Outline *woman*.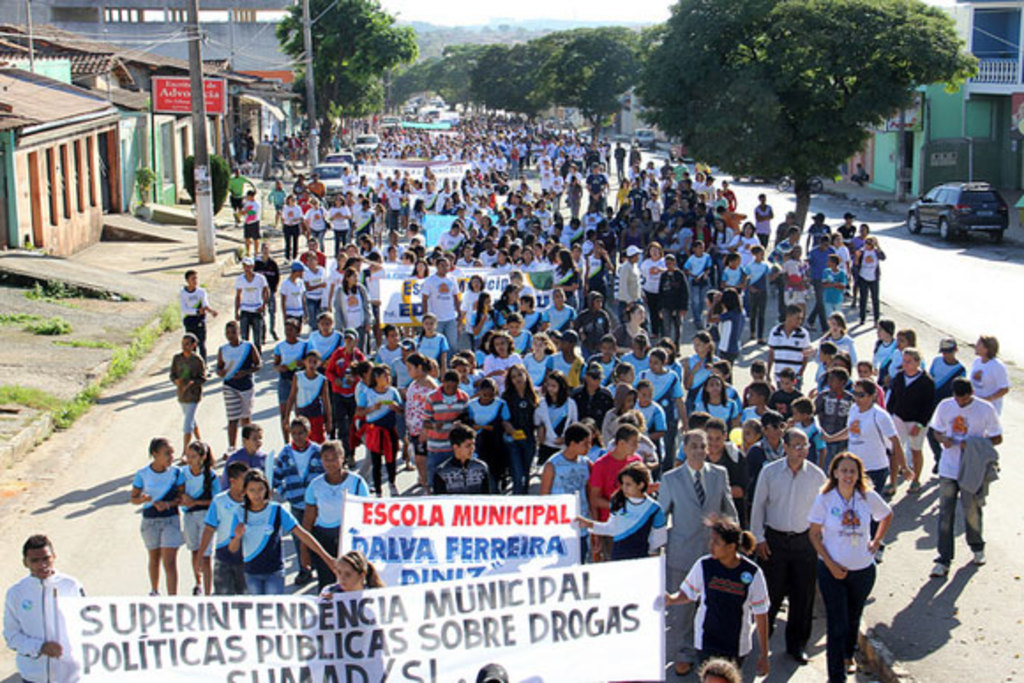
Outline: (left=417, top=259, right=422, bottom=281).
